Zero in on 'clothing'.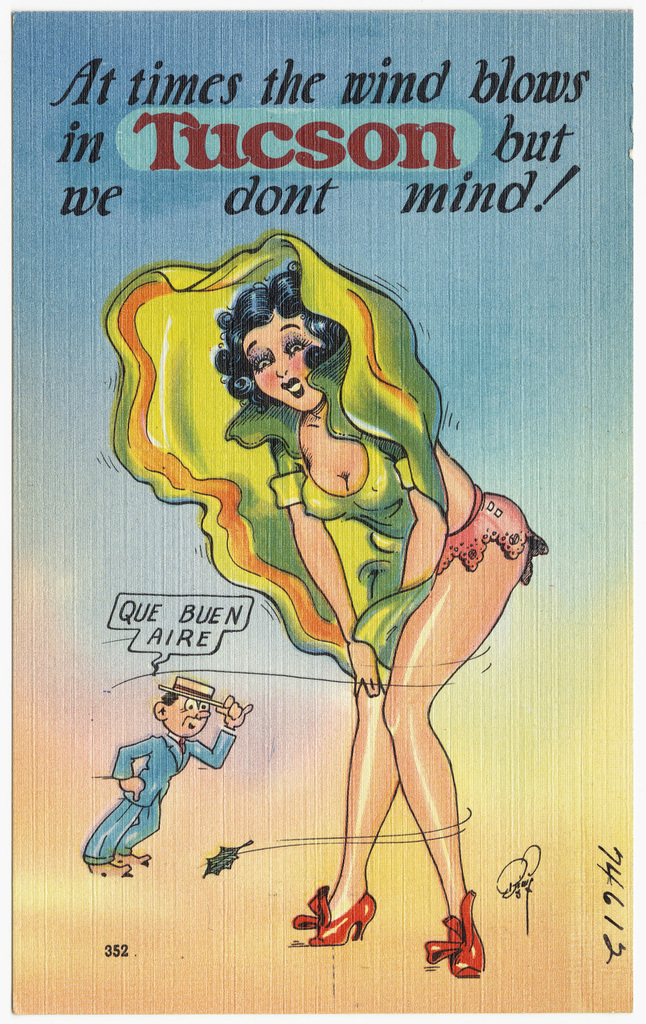
Zeroed in: {"x1": 104, "y1": 223, "x2": 545, "y2": 677}.
